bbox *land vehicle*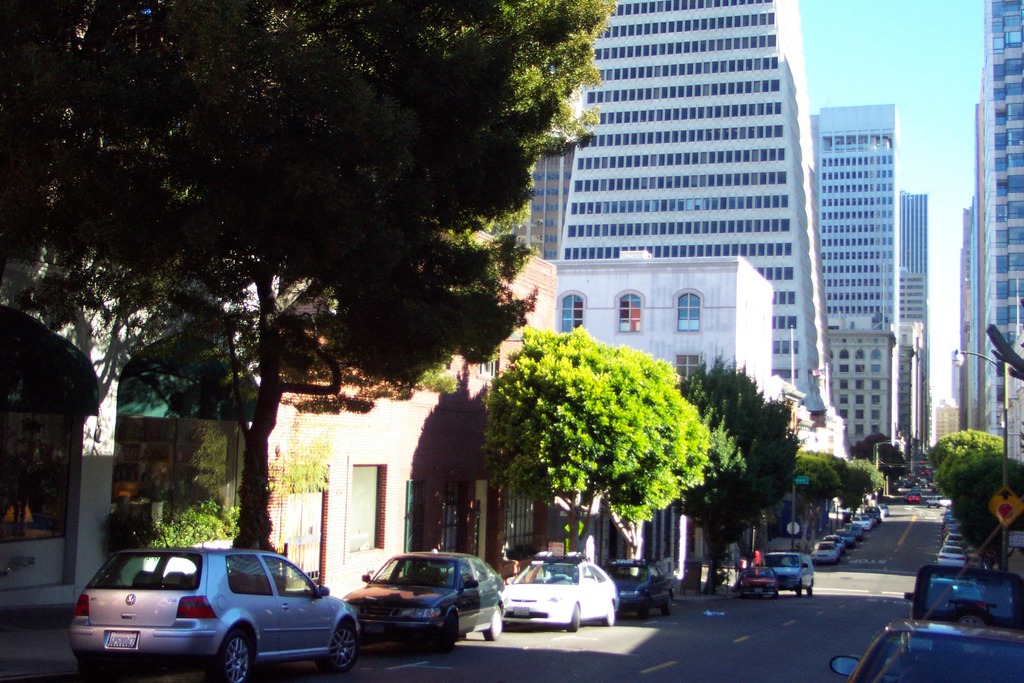
499/551/621/632
